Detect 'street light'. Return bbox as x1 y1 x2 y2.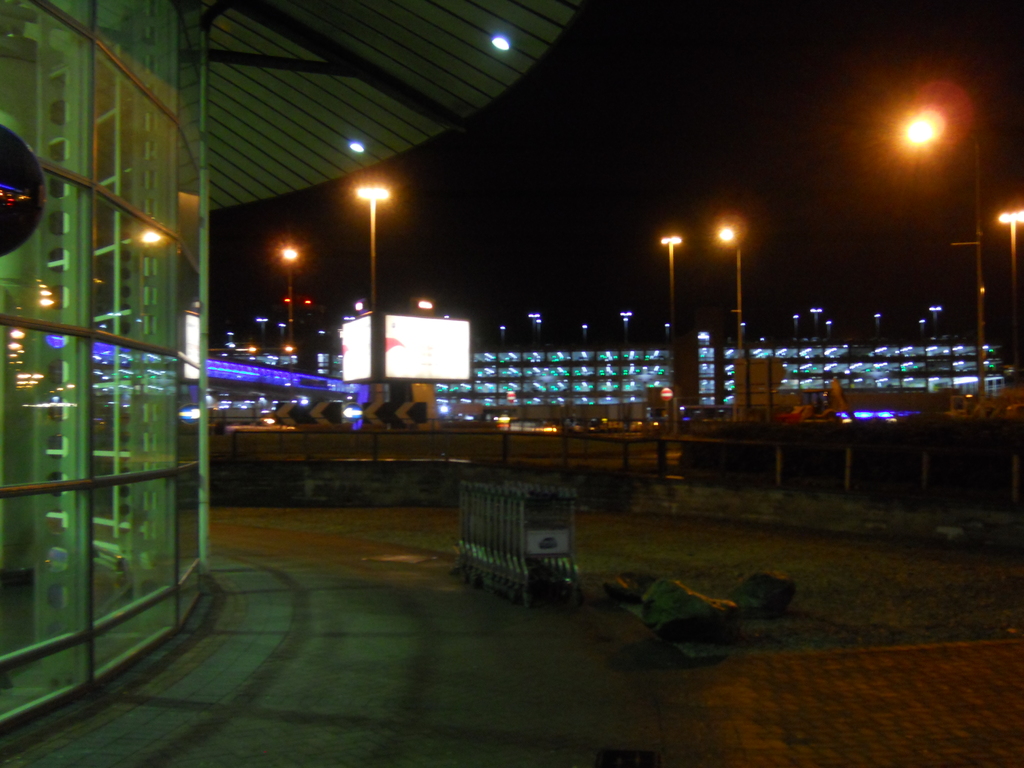
928 305 941 337.
